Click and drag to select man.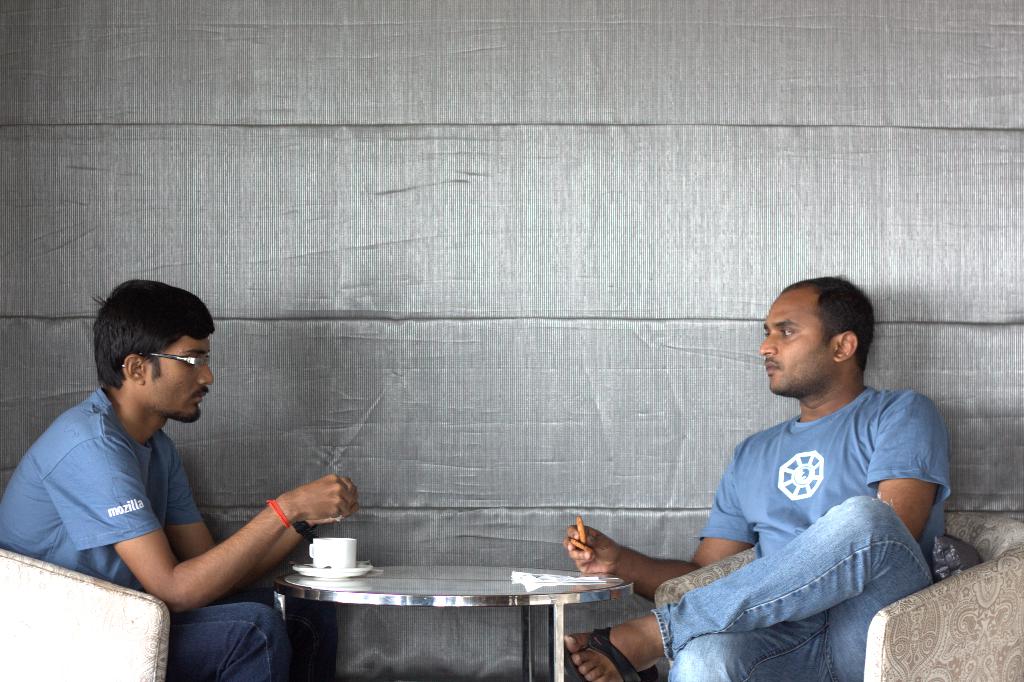
Selection: <box>556,277,952,681</box>.
